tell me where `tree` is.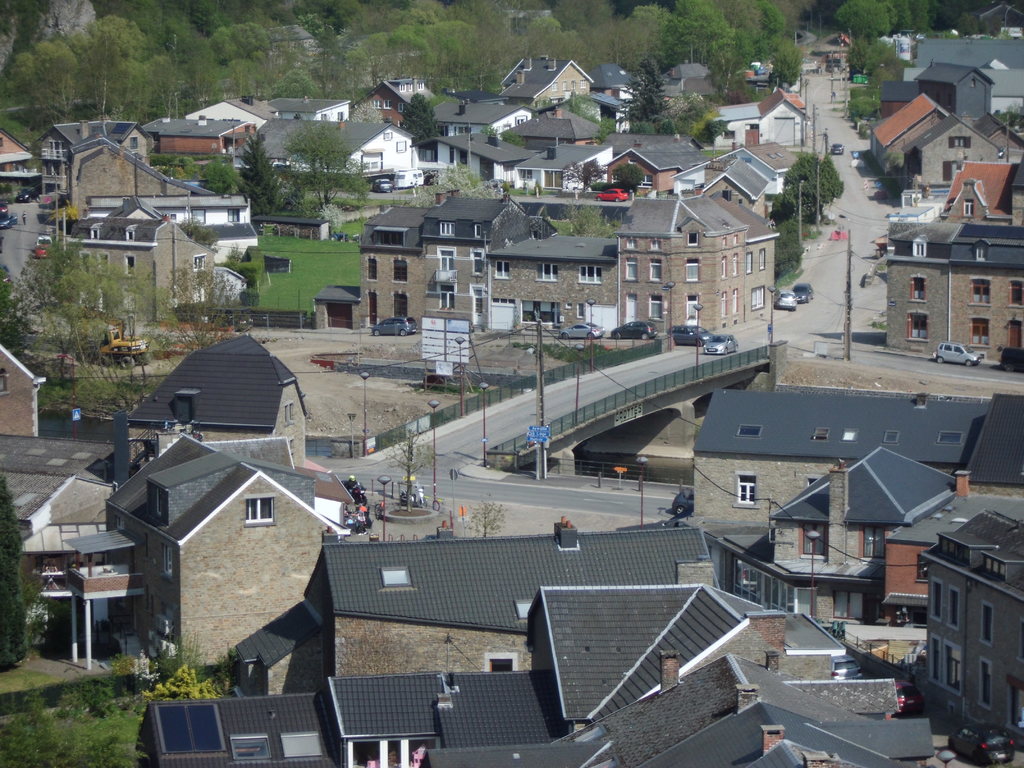
`tree` is at 783 147 849 223.
